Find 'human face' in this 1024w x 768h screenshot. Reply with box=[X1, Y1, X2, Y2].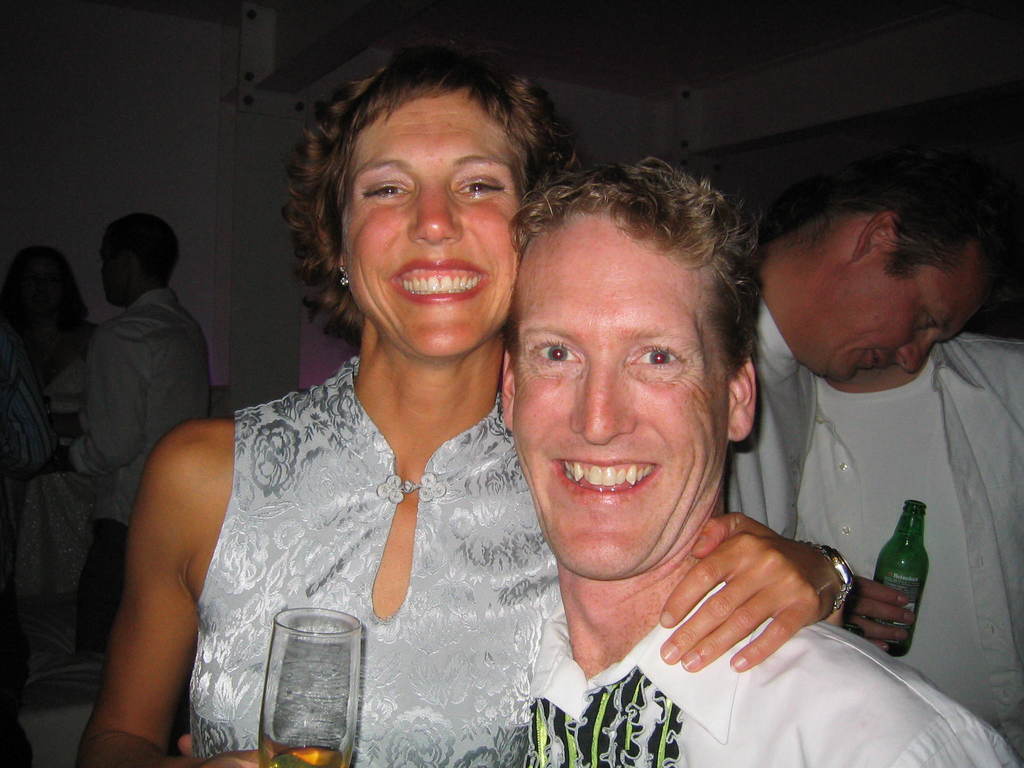
box=[801, 280, 982, 388].
